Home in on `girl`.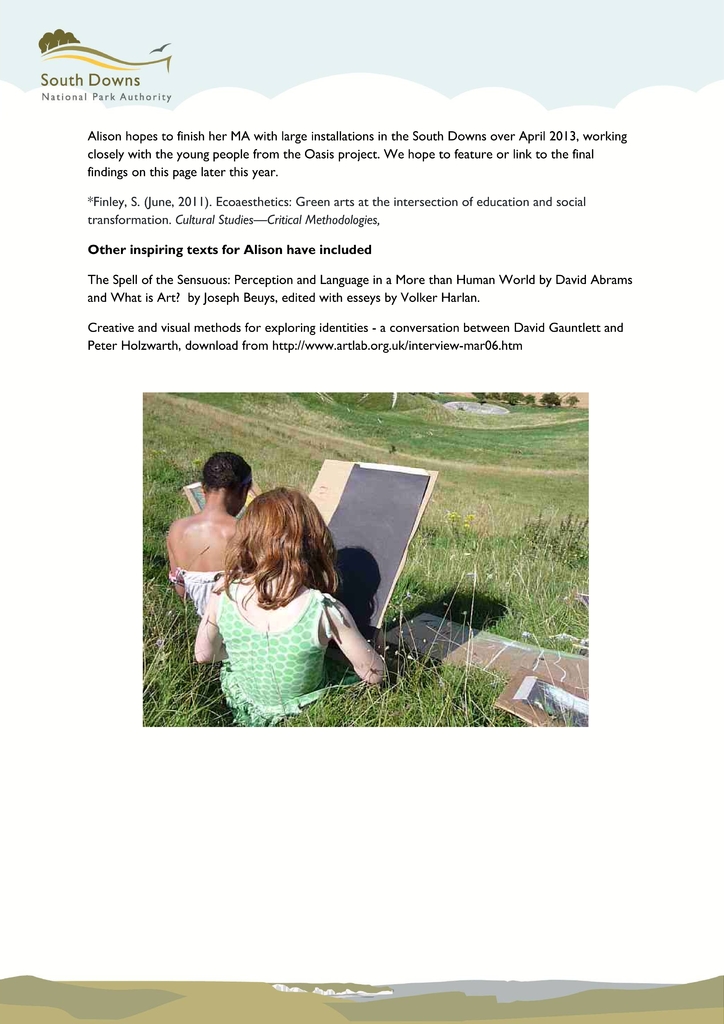
Homed in at [left=194, top=487, right=386, bottom=728].
